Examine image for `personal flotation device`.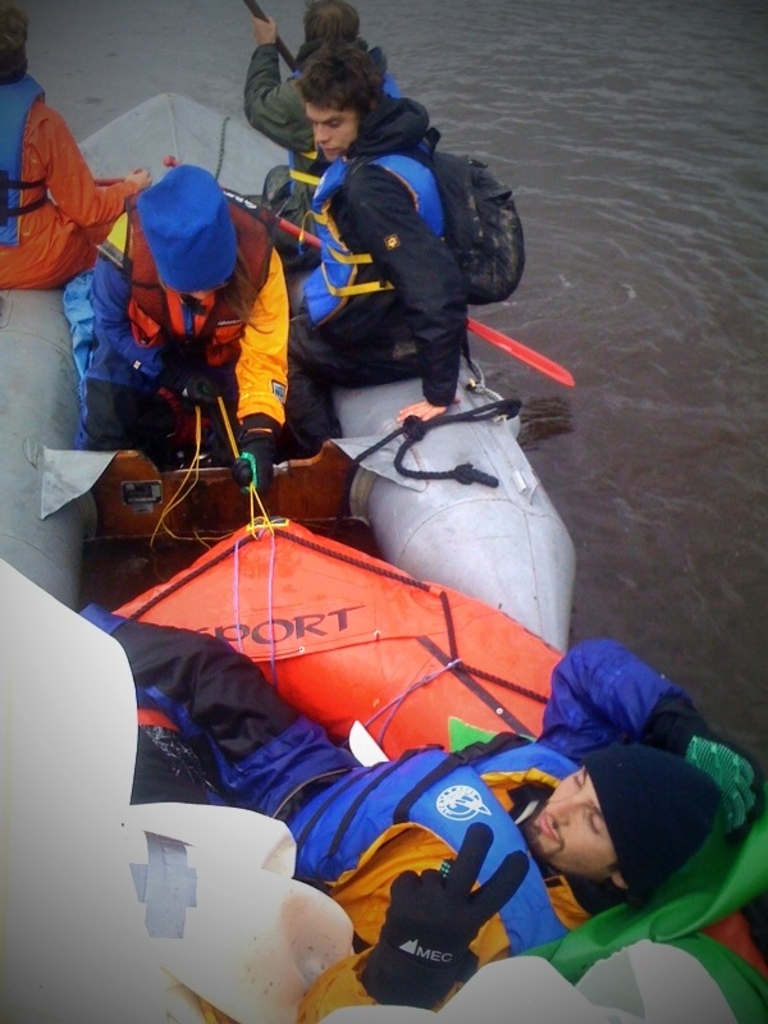
Examination result: (90, 189, 276, 431).
